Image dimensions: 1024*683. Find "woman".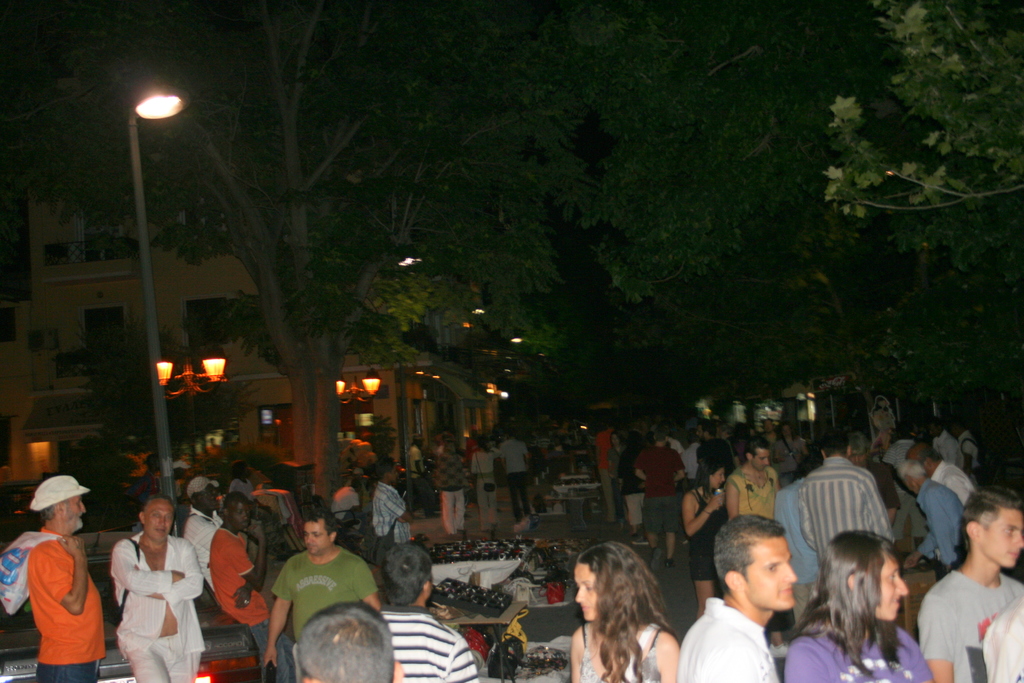
Rect(472, 439, 501, 532).
